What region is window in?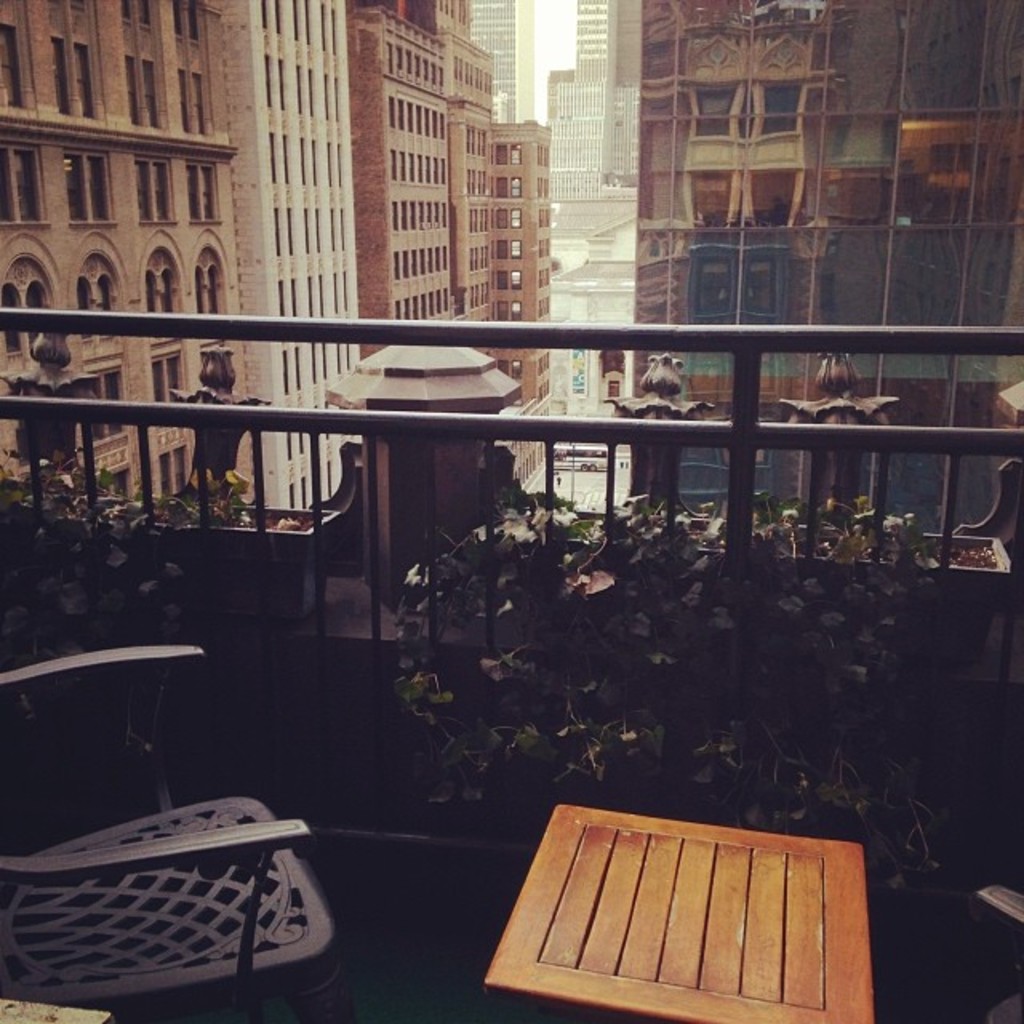
0/18/34/122.
